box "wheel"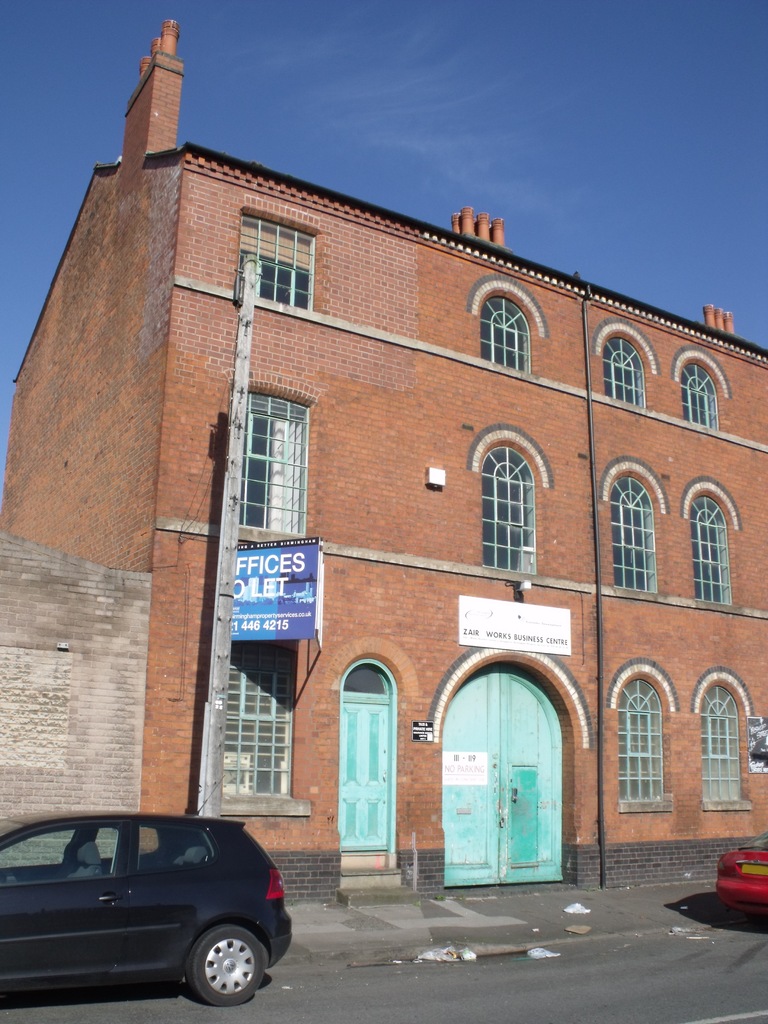
region(138, 905, 268, 1007)
